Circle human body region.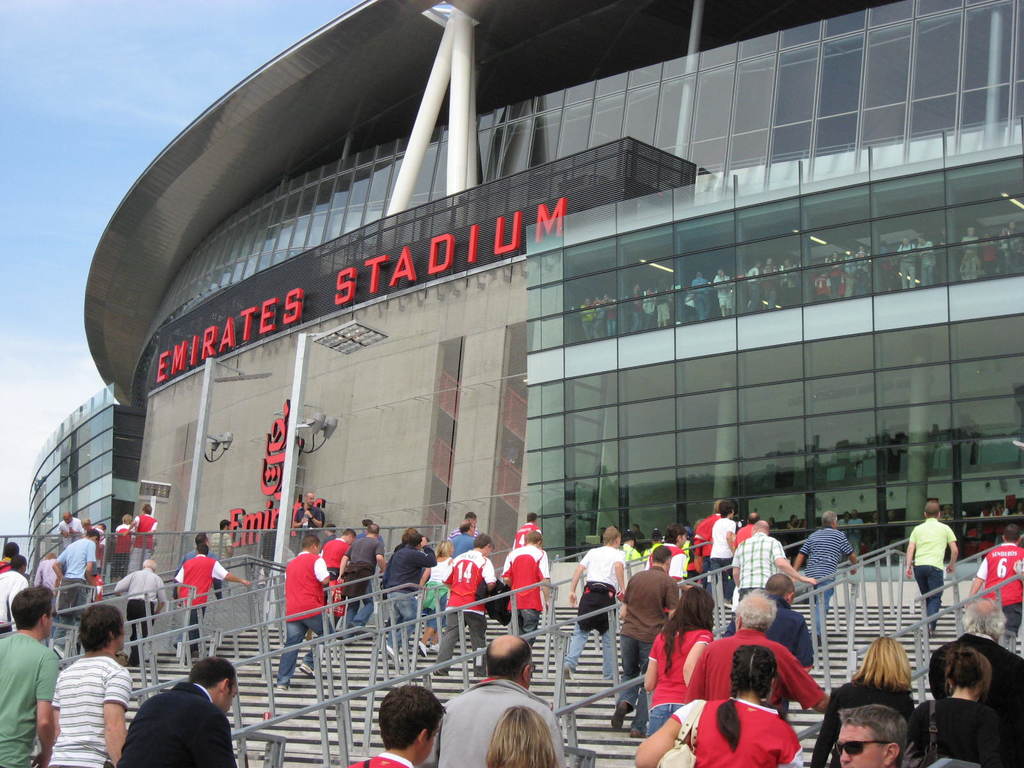
Region: bbox=(835, 705, 908, 767).
